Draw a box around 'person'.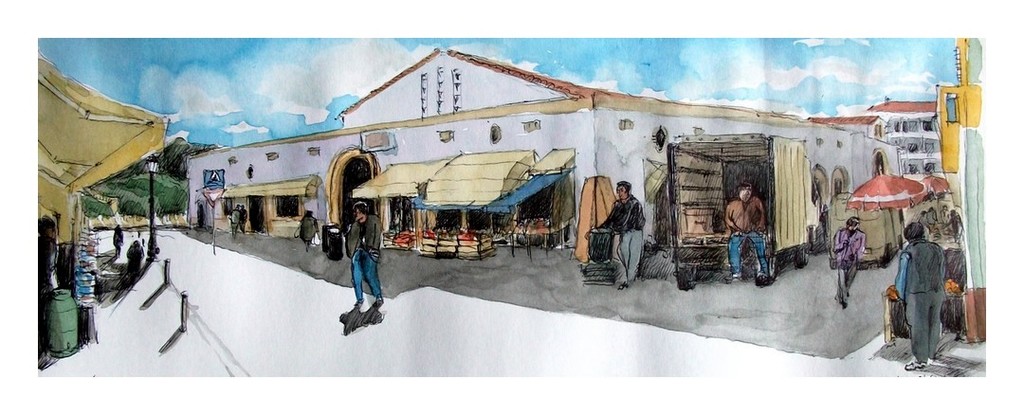
bbox=[587, 178, 648, 294].
